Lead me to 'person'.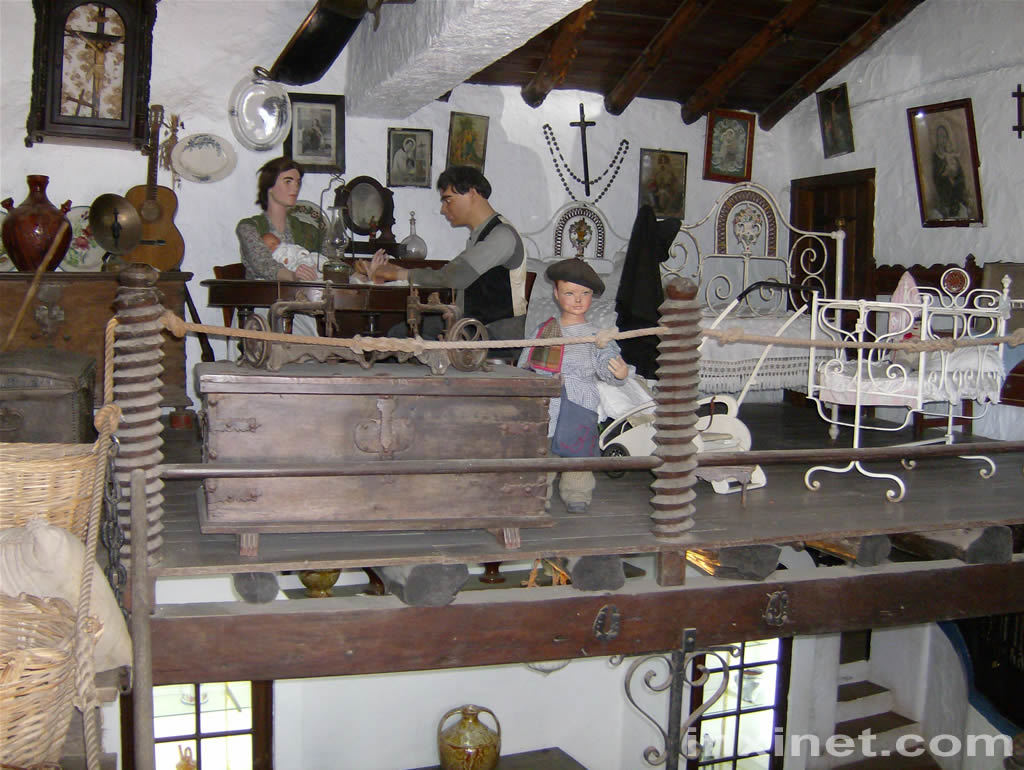
Lead to [x1=393, y1=139, x2=416, y2=174].
